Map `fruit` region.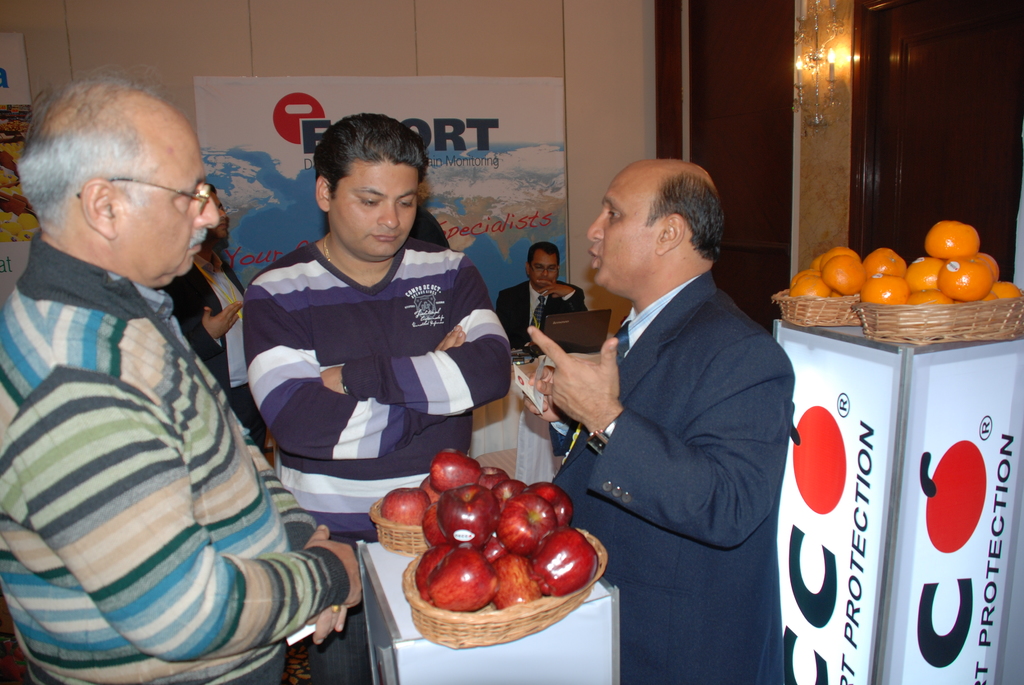
Mapped to locate(925, 442, 988, 555).
